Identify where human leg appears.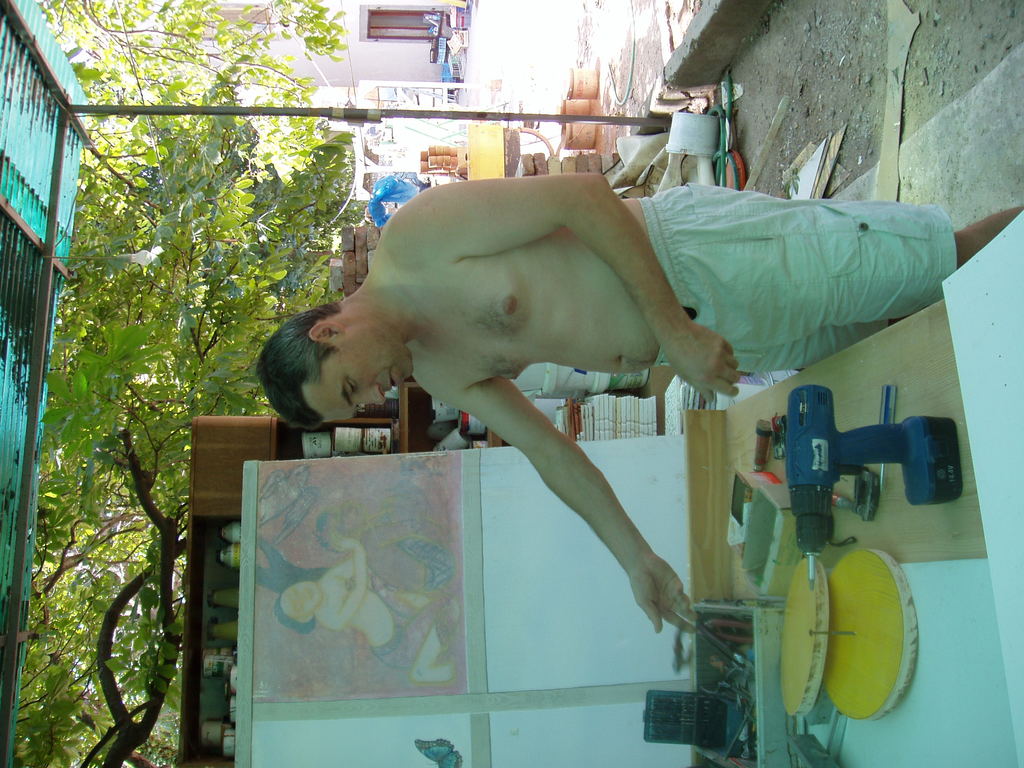
Appears at x1=652 y1=182 x2=1023 y2=348.
